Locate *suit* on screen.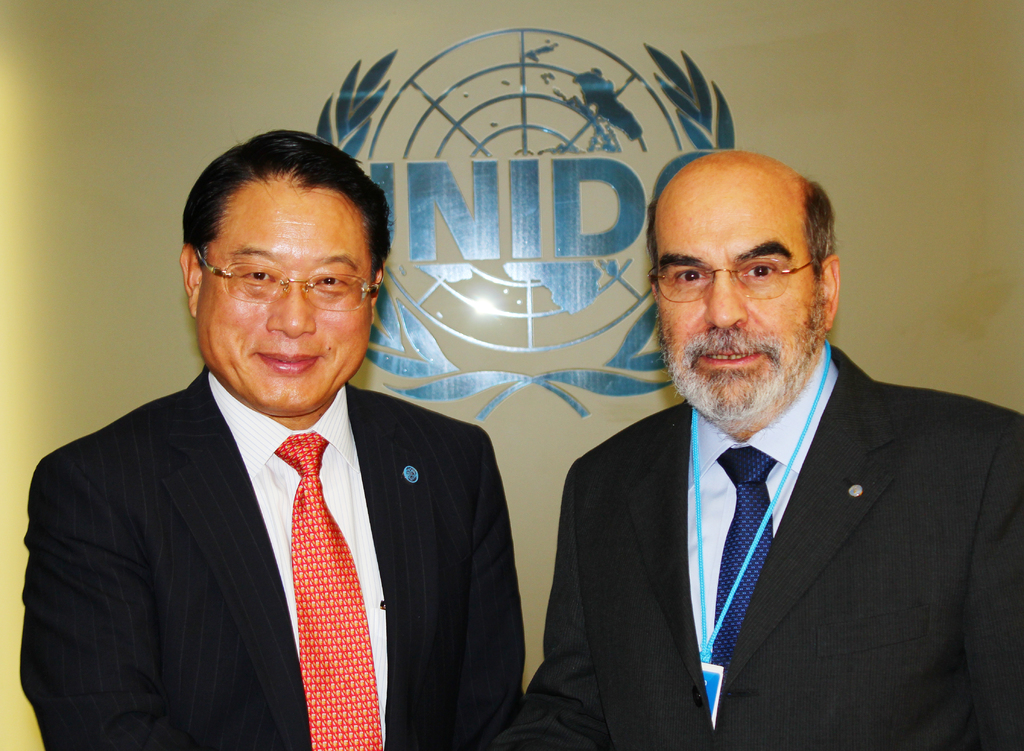
On screen at x1=536, y1=267, x2=1012, y2=743.
